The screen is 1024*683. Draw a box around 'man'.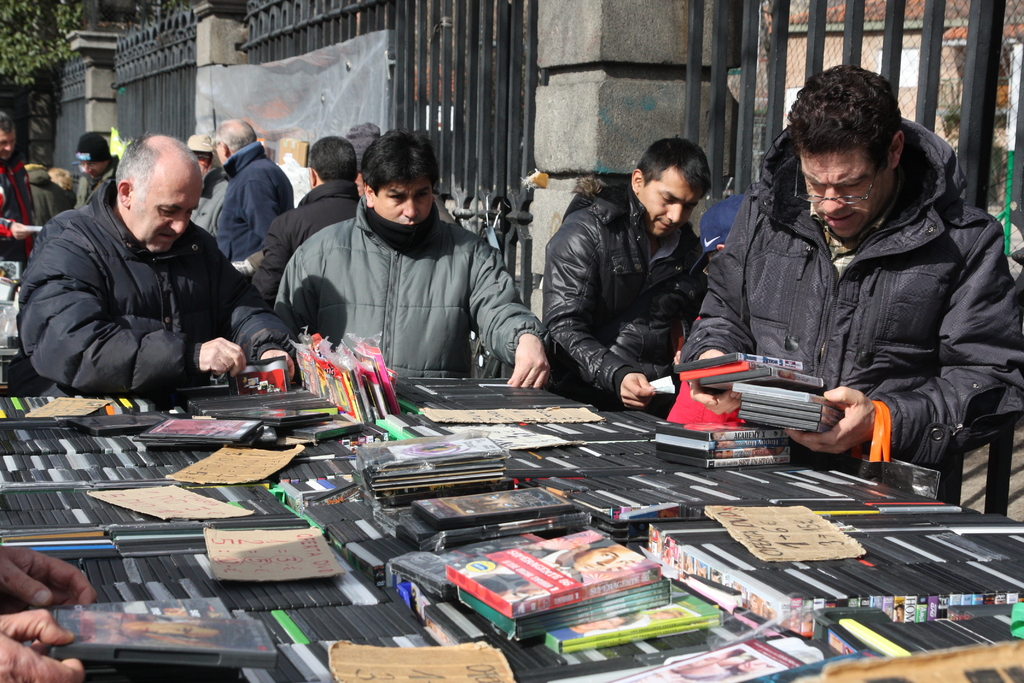
{"x1": 12, "y1": 134, "x2": 291, "y2": 423}.
